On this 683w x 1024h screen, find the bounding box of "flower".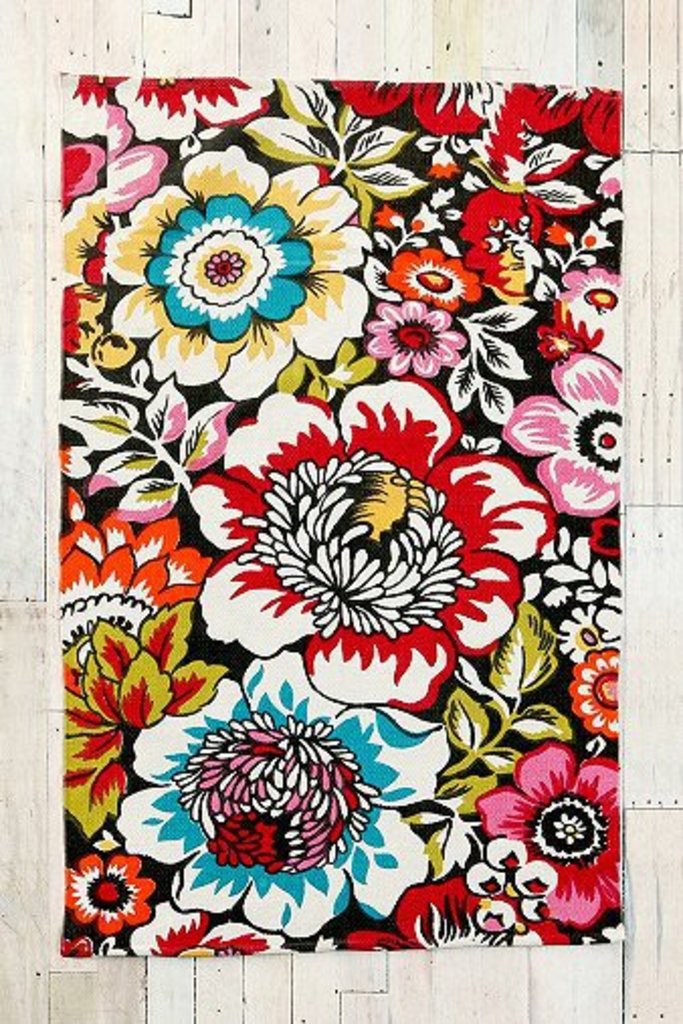
Bounding box: [left=170, top=711, right=366, bottom=891].
